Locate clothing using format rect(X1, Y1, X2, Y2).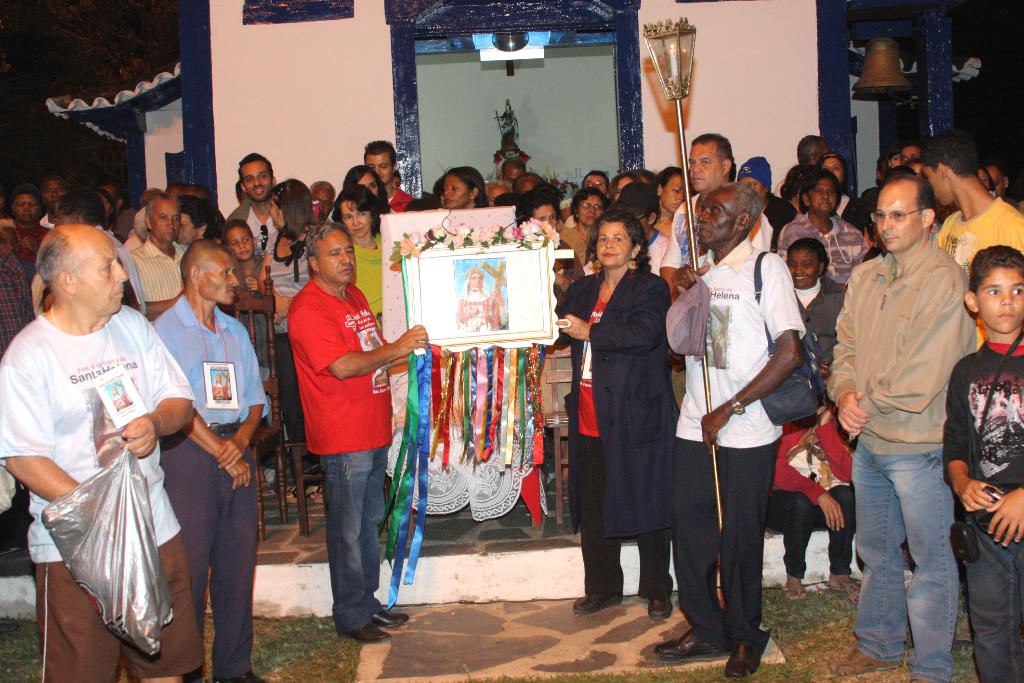
rect(0, 304, 204, 682).
